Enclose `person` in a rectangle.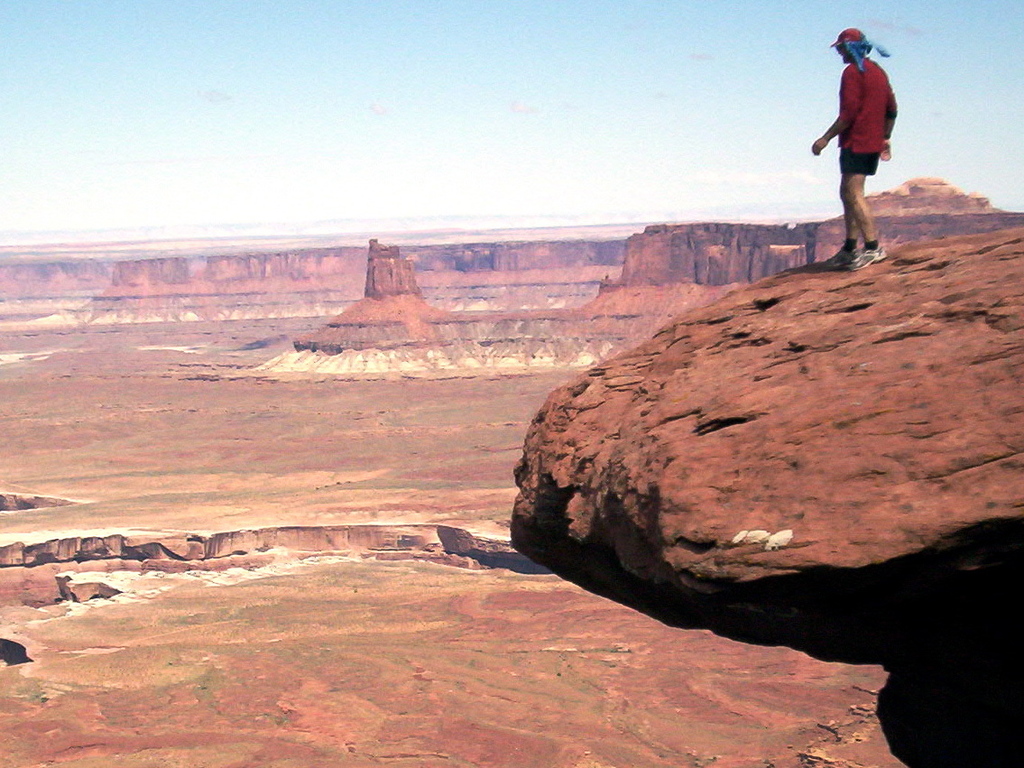
(823,22,909,253).
